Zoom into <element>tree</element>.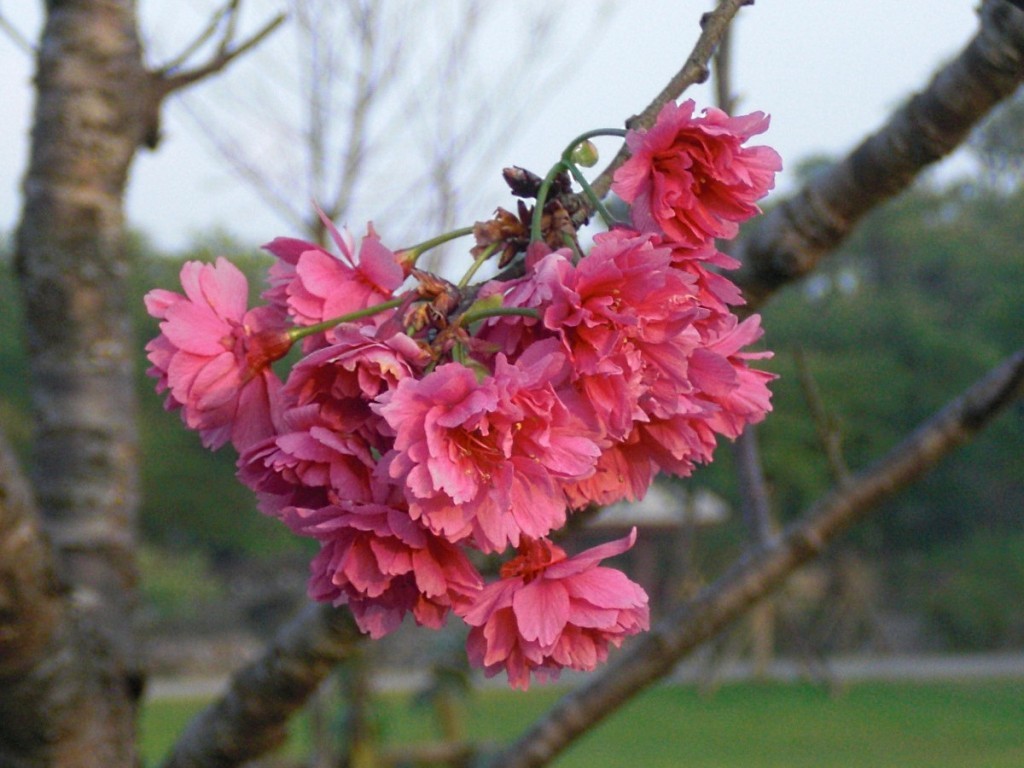
Zoom target: box(0, 424, 67, 767).
